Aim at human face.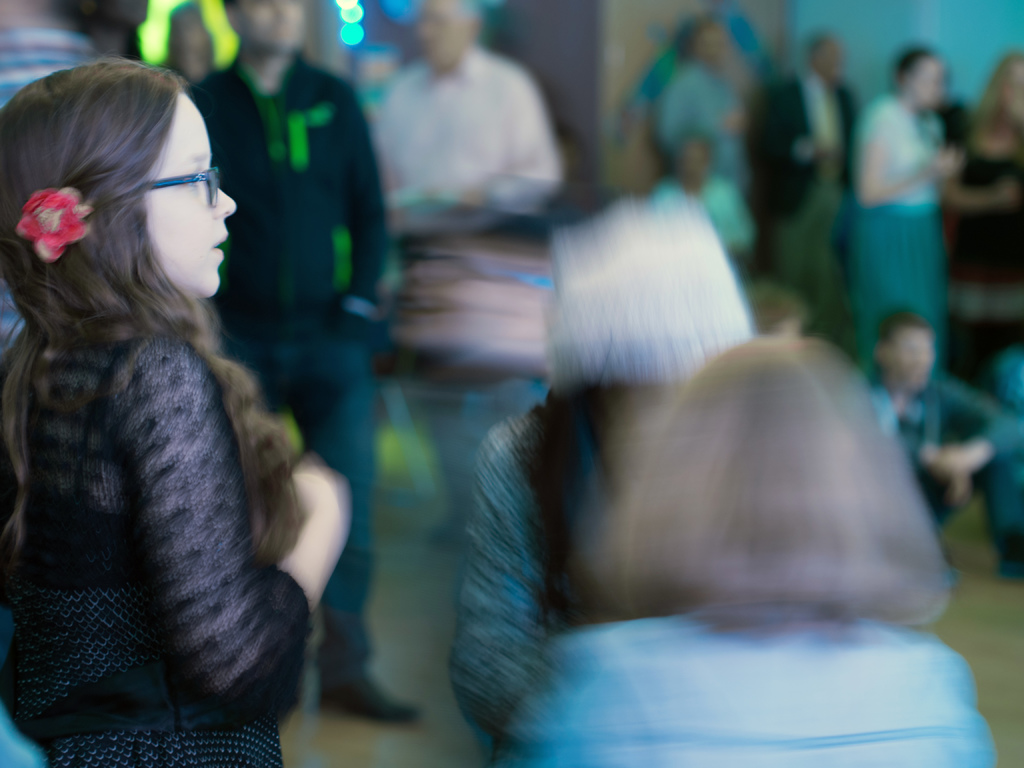
Aimed at (left=886, top=319, right=931, bottom=388).
